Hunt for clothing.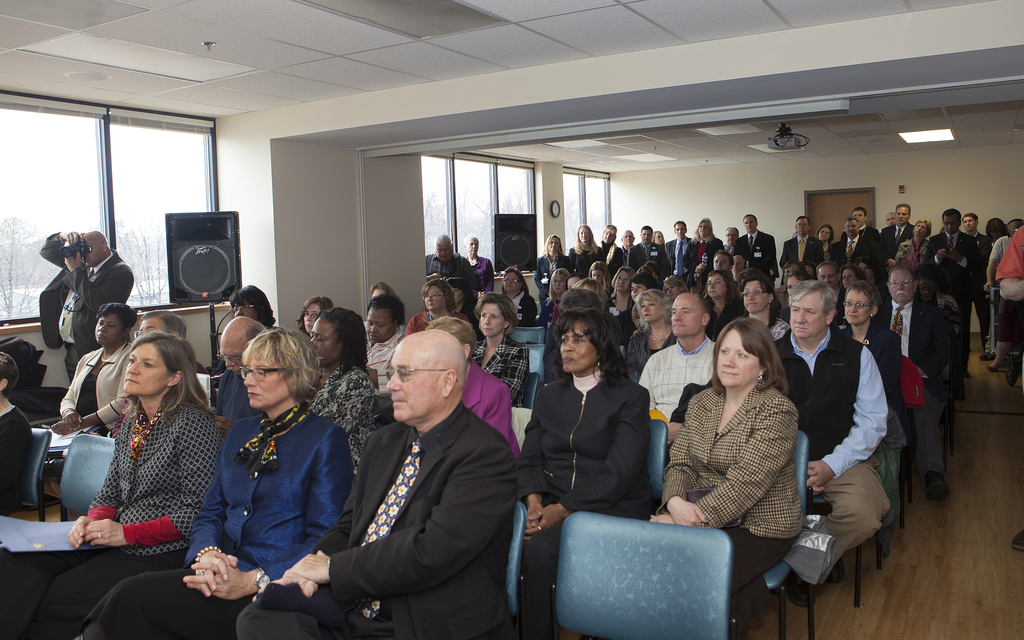
Hunted down at select_region(476, 260, 490, 284).
